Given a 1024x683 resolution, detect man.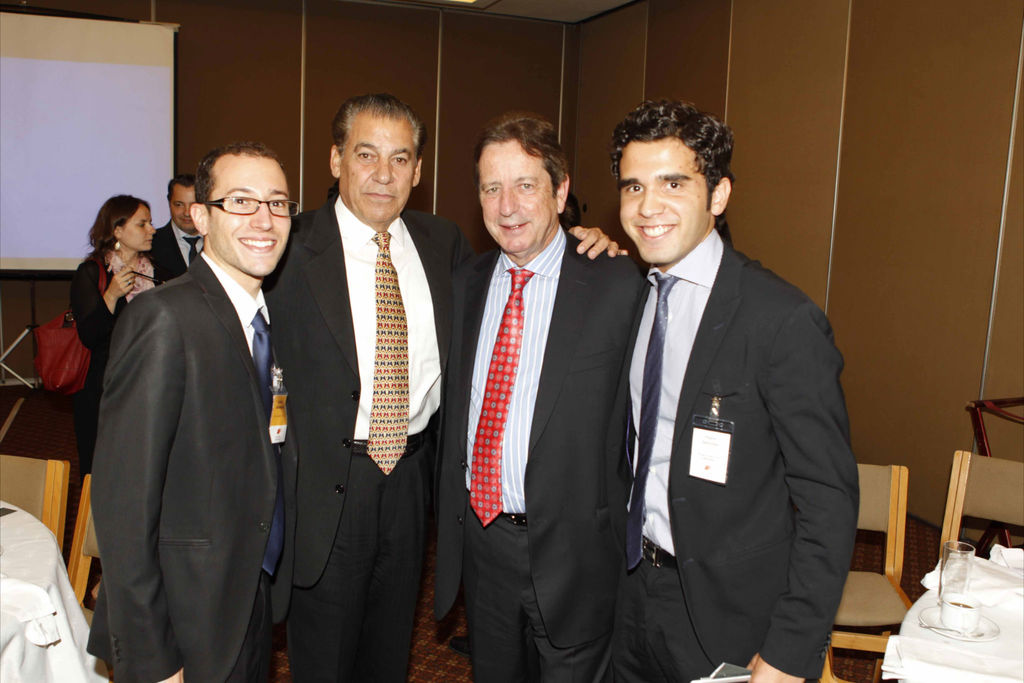
{"x1": 268, "y1": 95, "x2": 632, "y2": 682}.
